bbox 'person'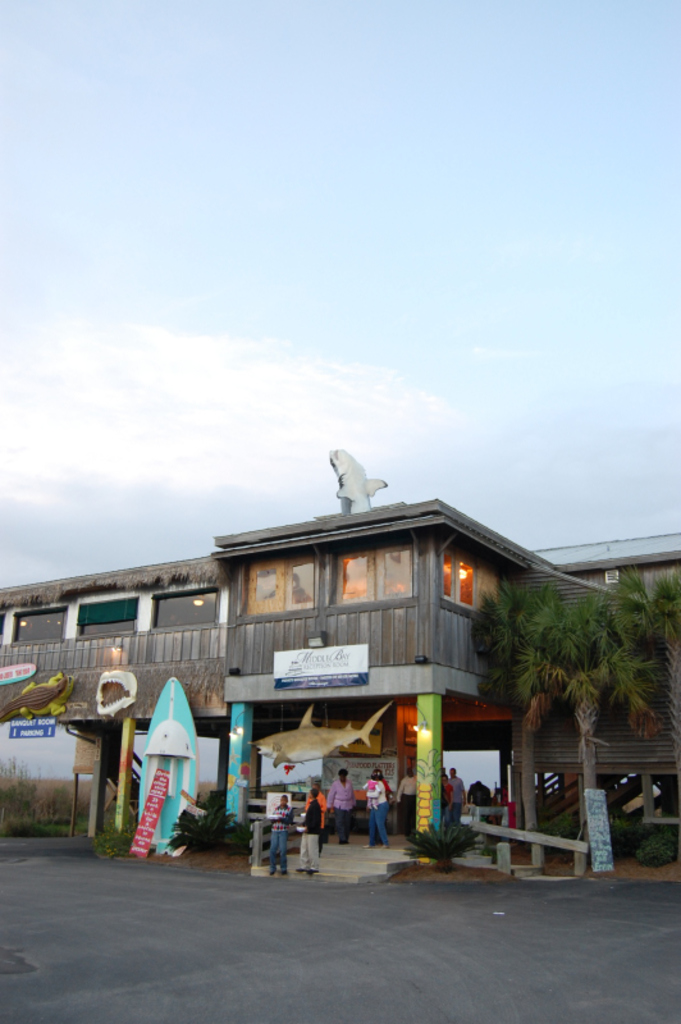
x1=360, y1=771, x2=392, y2=845
